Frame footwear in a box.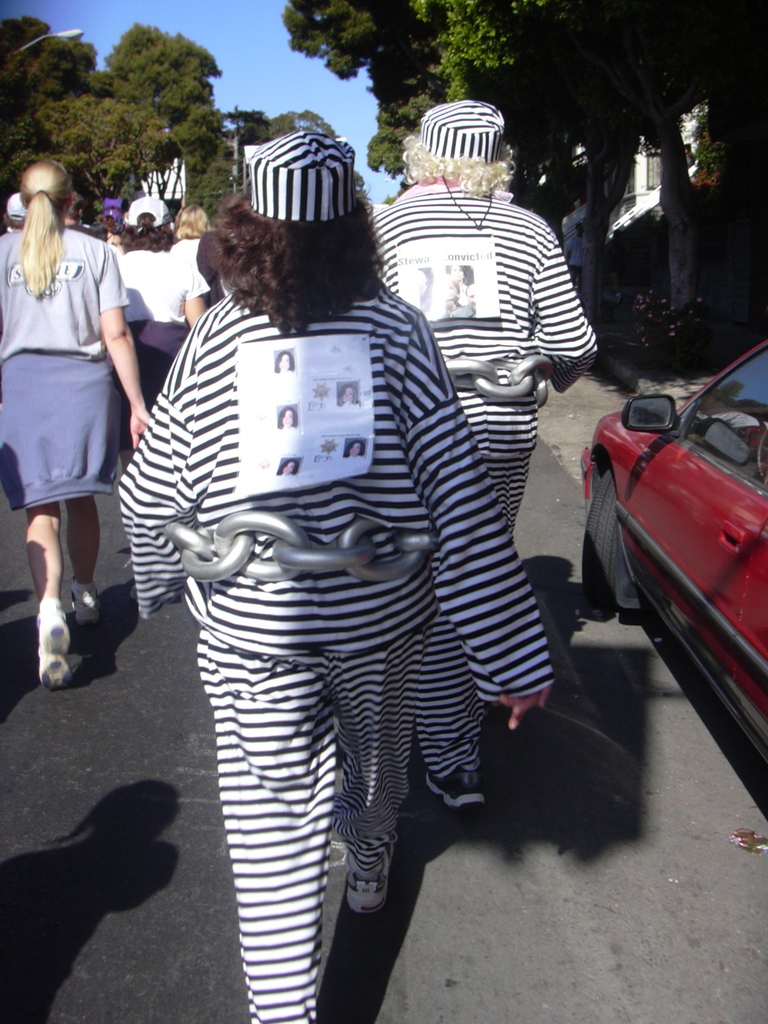
<bbox>344, 867, 390, 913</bbox>.
